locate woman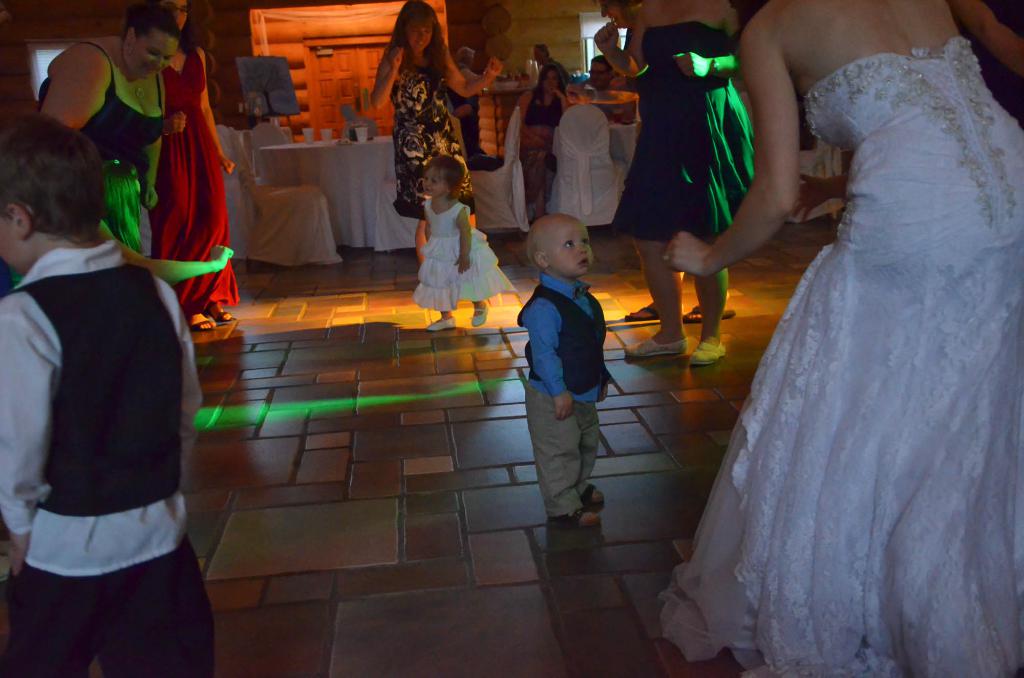
(13, 0, 187, 290)
